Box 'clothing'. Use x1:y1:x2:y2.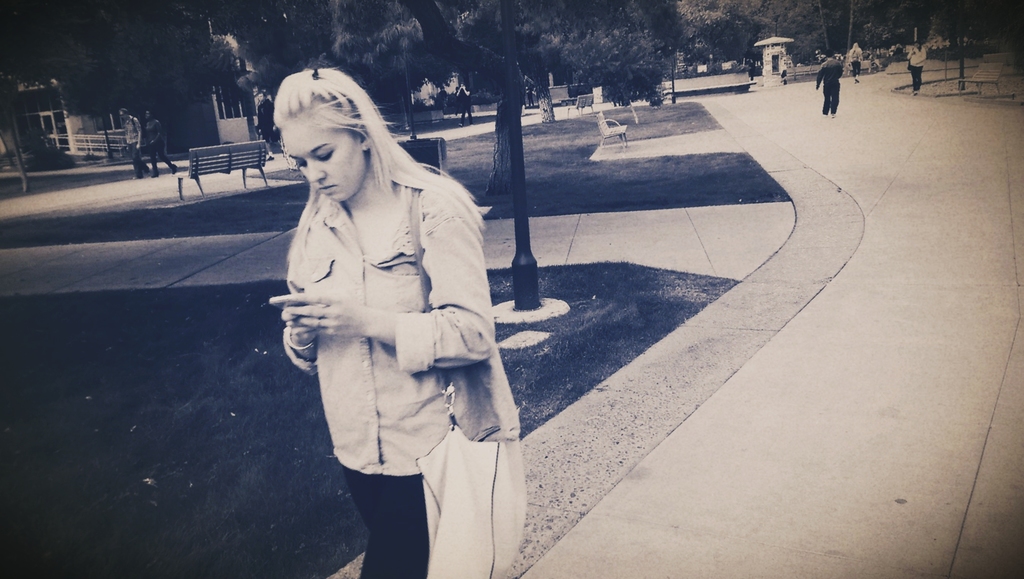
278:78:527:554.
